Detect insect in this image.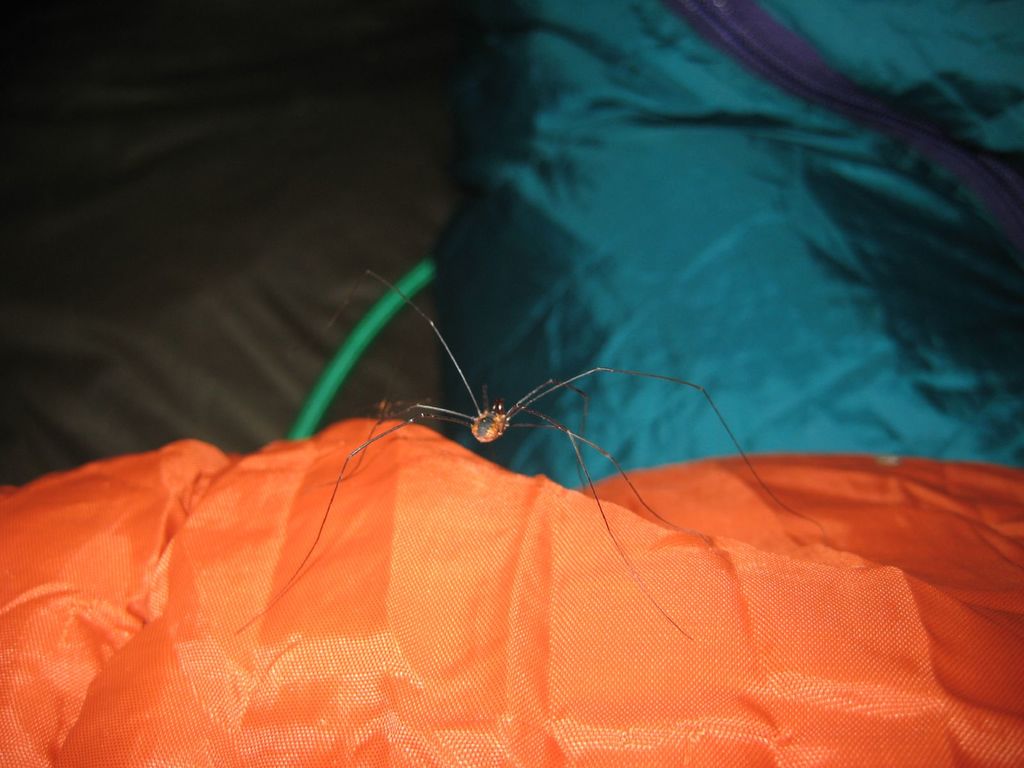
Detection: 232, 265, 827, 635.
